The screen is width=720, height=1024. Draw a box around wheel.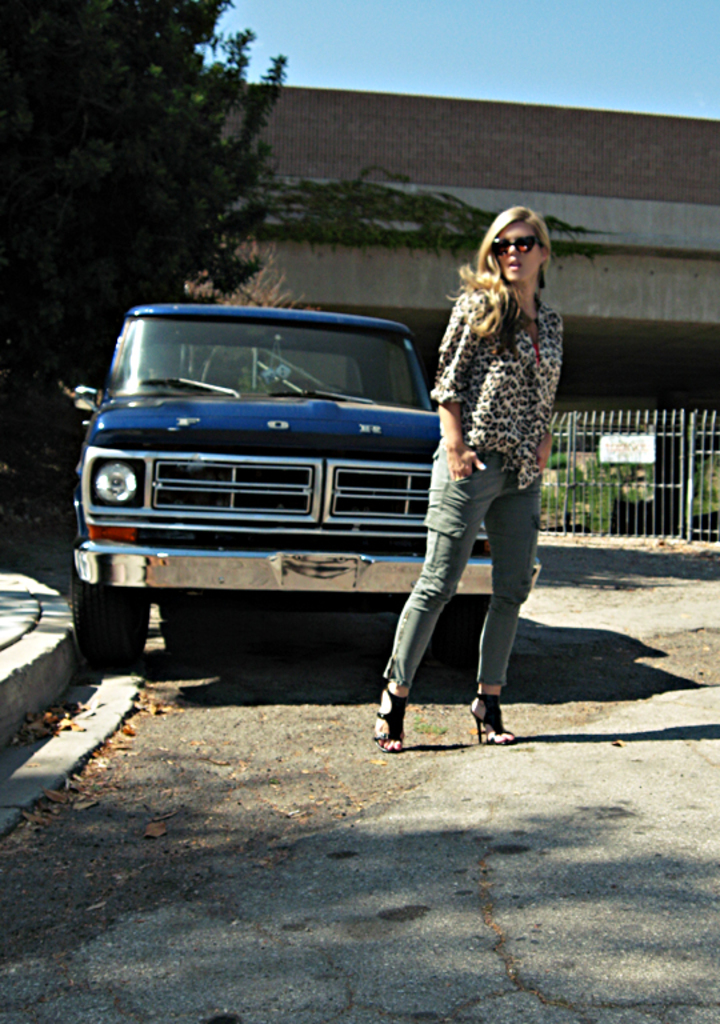
57:577:148:680.
